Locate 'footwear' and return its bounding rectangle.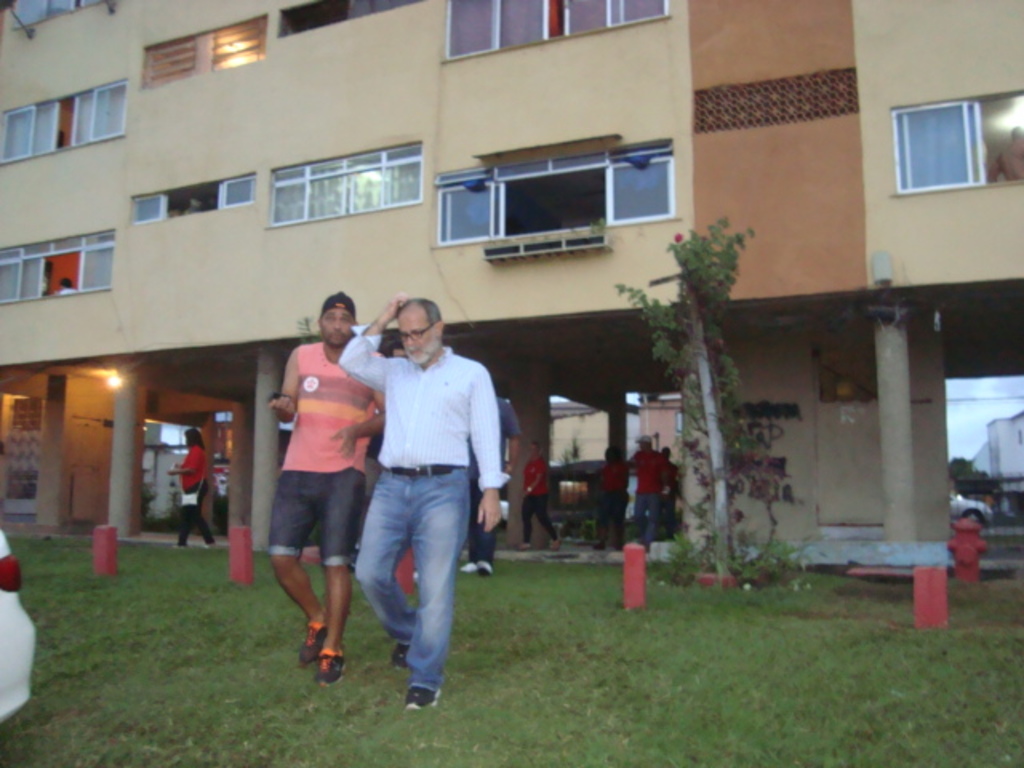
crop(176, 542, 187, 552).
